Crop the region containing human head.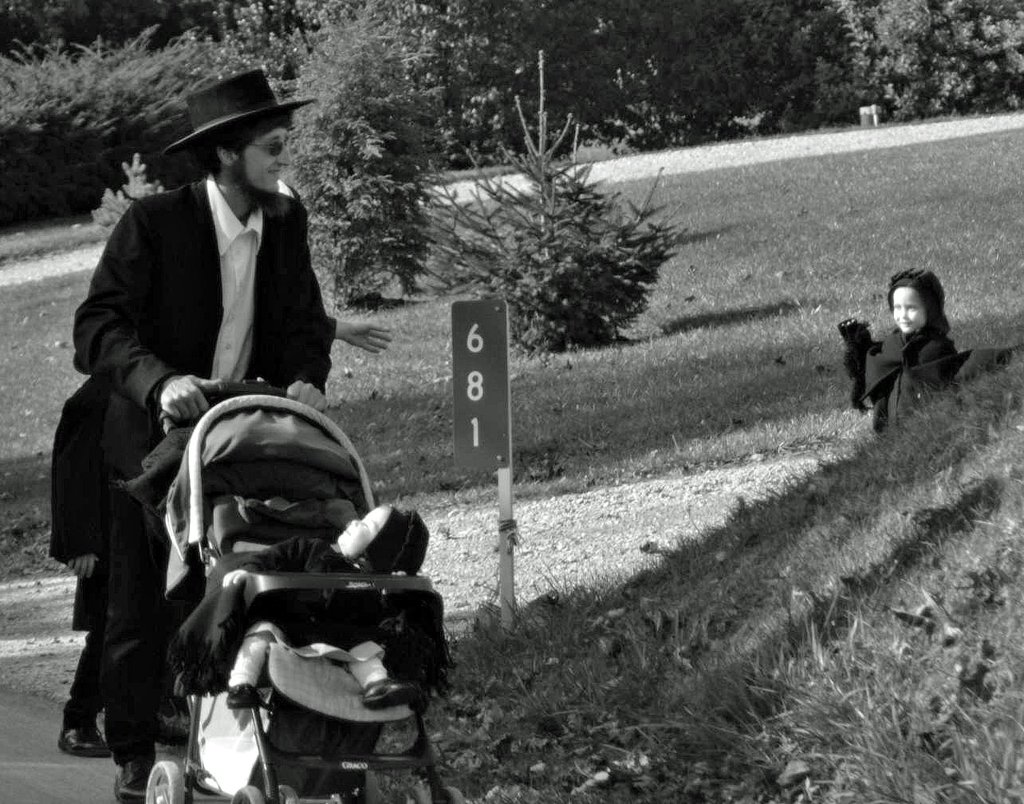
Crop region: bbox=[206, 107, 292, 211].
